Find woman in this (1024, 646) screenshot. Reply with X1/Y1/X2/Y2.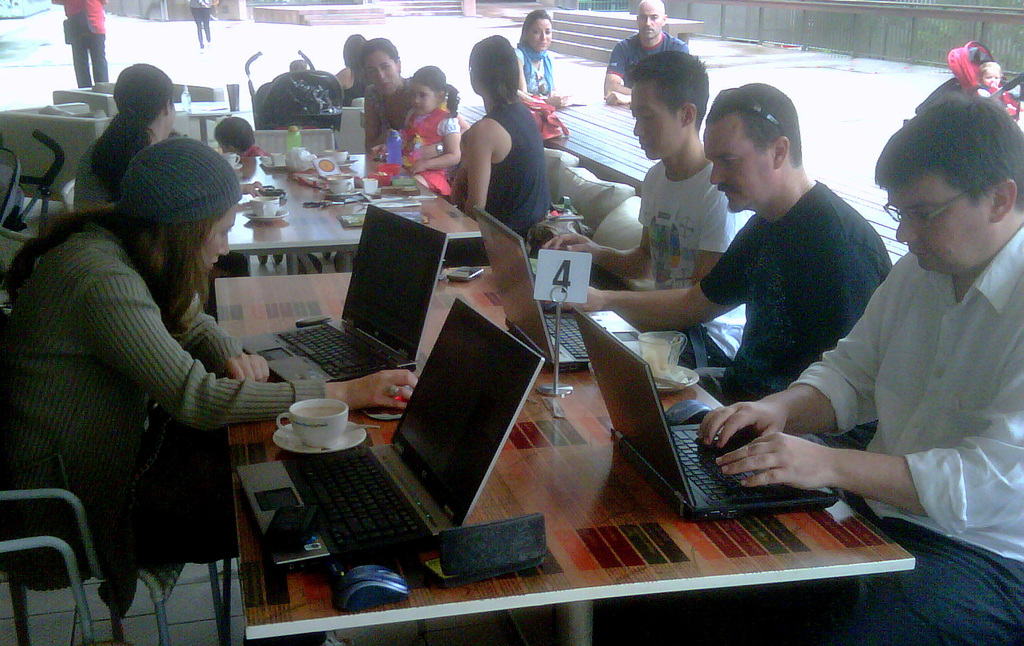
514/7/573/143.
